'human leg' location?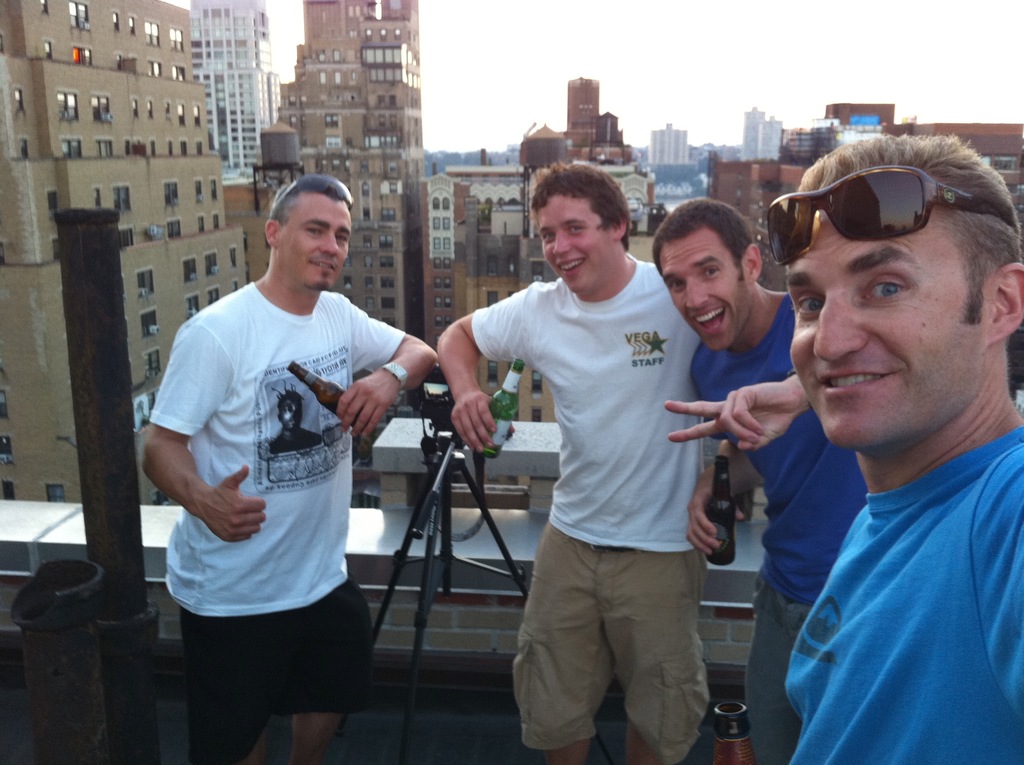
[left=736, top=572, right=798, bottom=764]
